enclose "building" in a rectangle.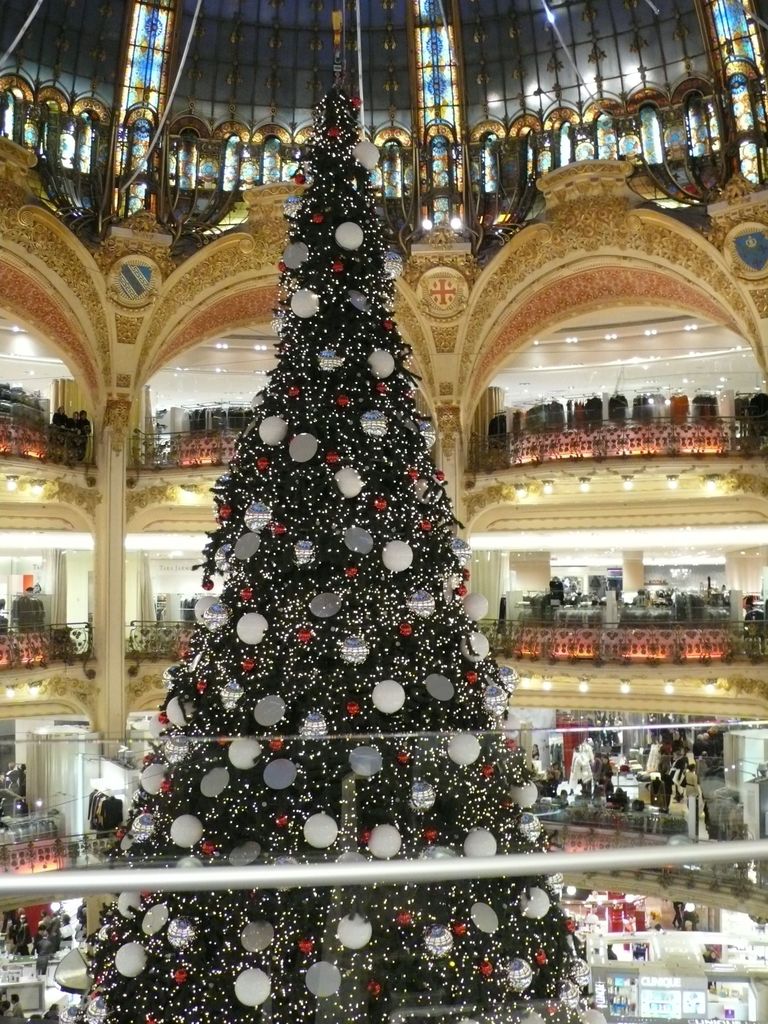
0, 0, 767, 1023.
